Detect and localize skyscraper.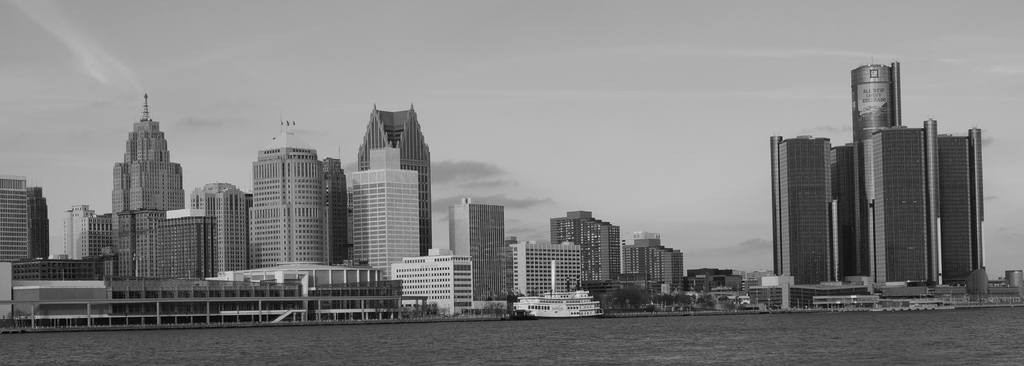
Localized at (x1=88, y1=213, x2=112, y2=269).
